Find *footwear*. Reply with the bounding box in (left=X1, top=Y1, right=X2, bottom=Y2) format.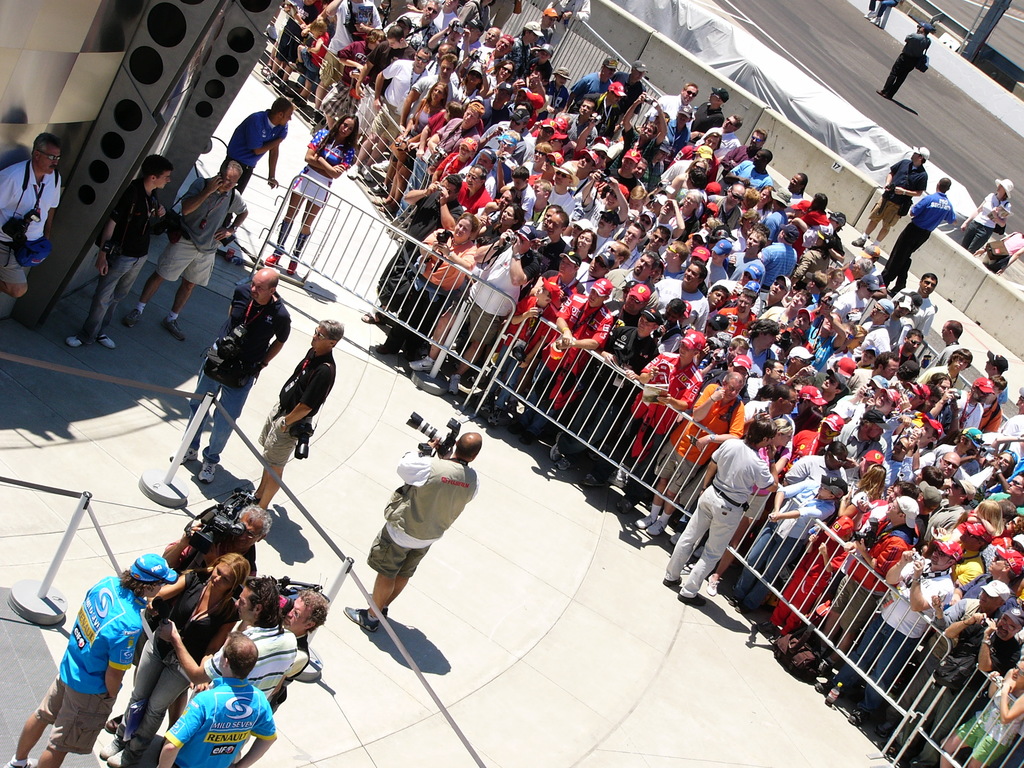
(left=551, top=434, right=567, bottom=464).
